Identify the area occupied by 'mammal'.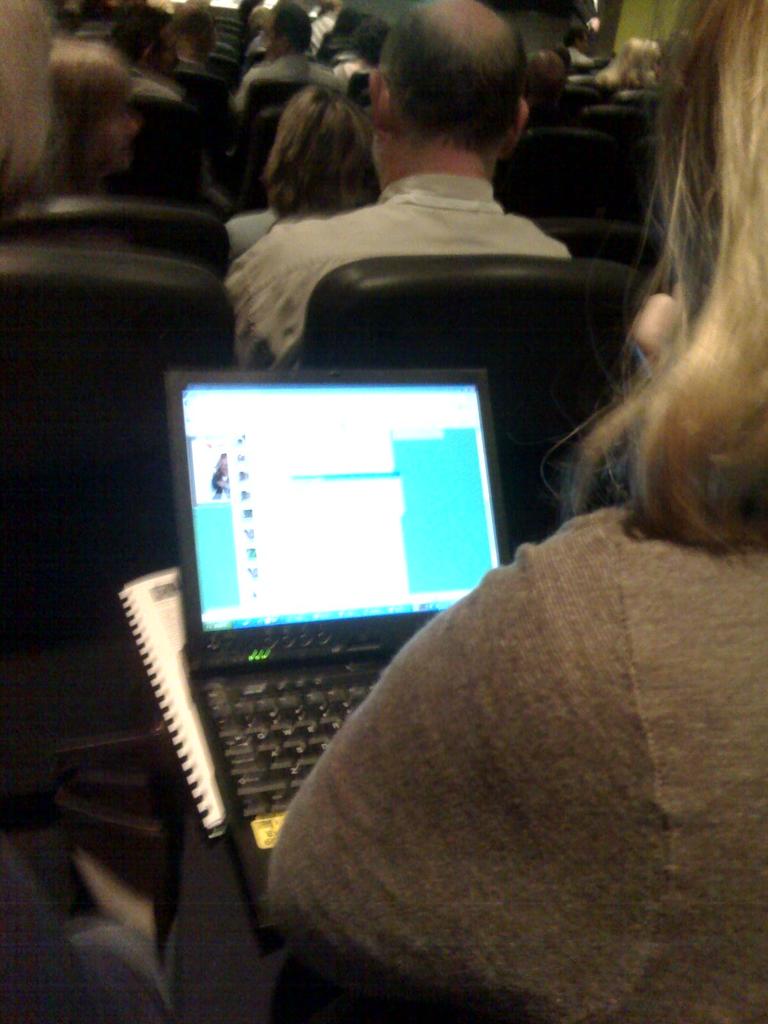
Area: (205, 0, 335, 122).
